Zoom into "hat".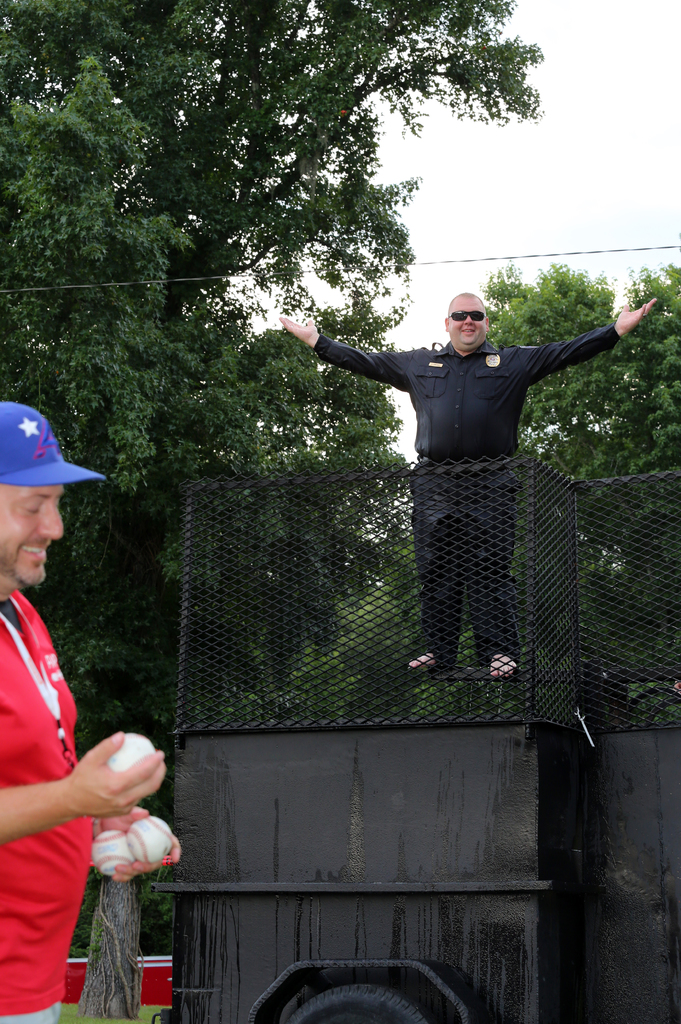
Zoom target: (left=0, top=393, right=107, bottom=484).
